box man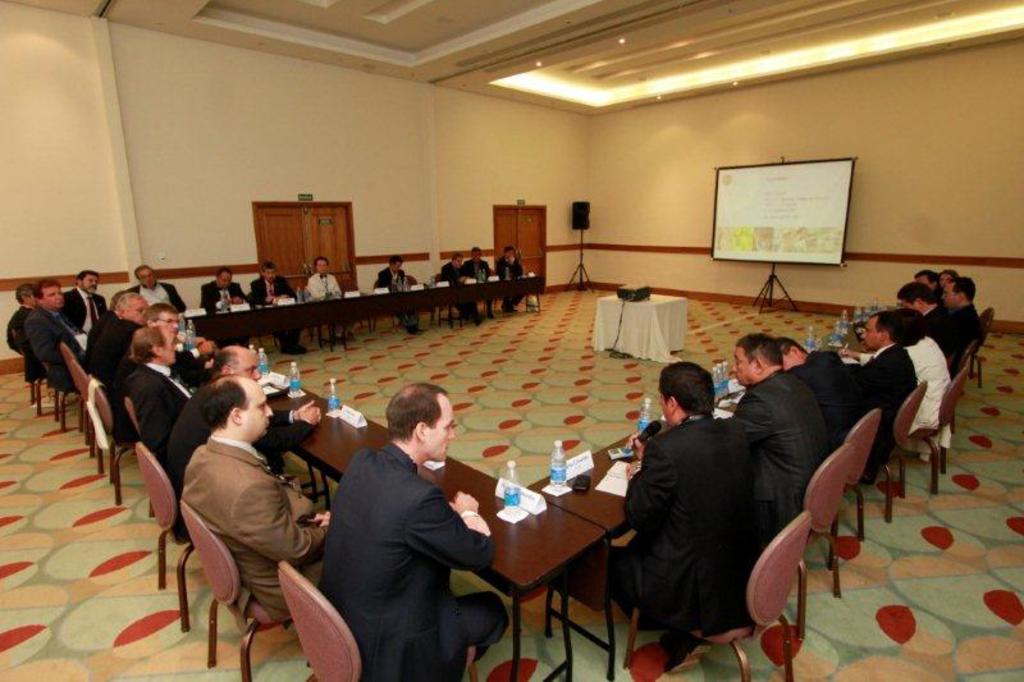
left=769, top=337, right=869, bottom=462
